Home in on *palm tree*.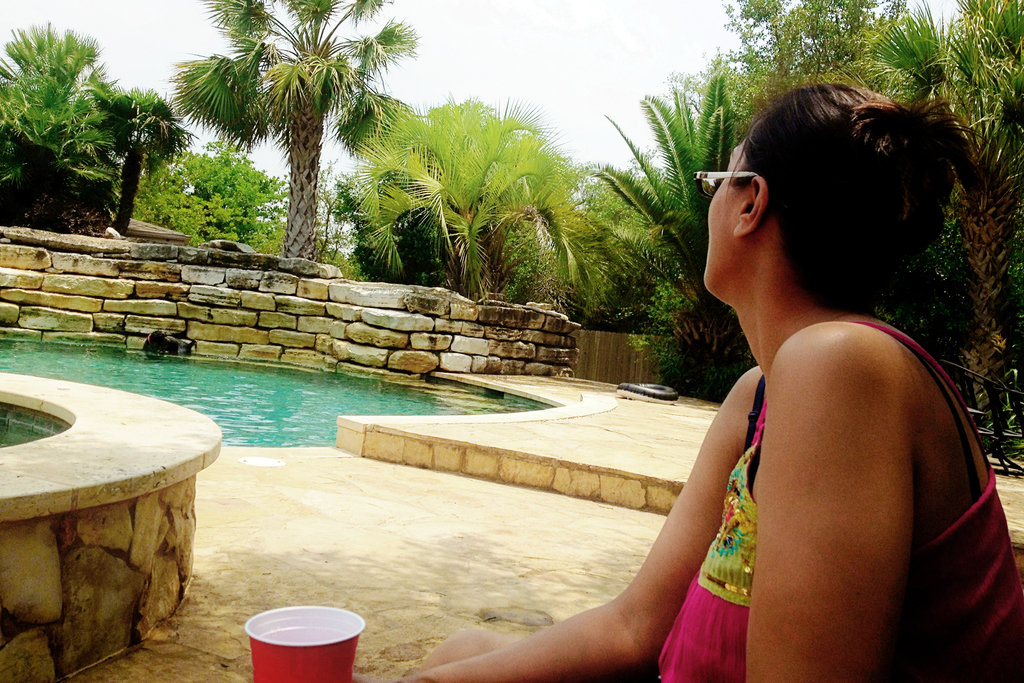
Homed in at (918, 17, 1023, 297).
